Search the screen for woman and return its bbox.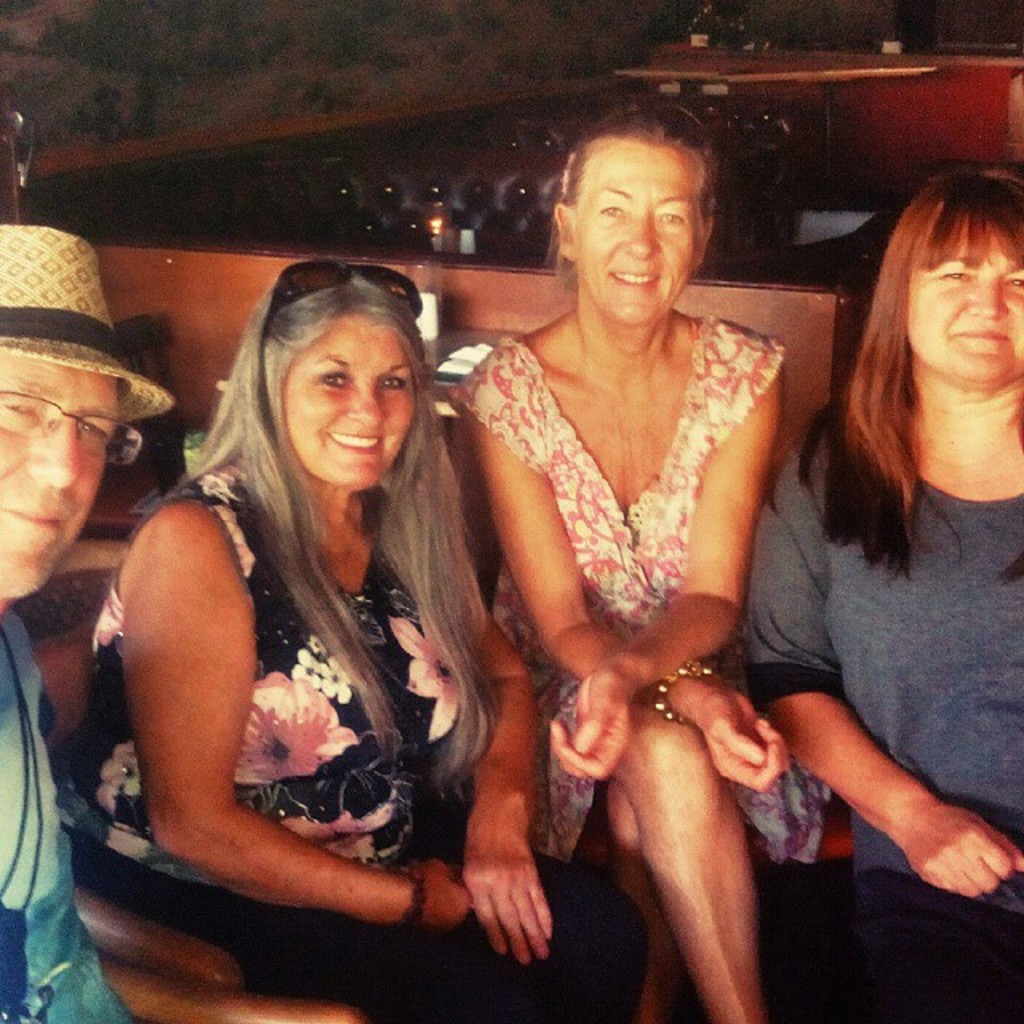
Found: 741, 173, 1022, 1022.
